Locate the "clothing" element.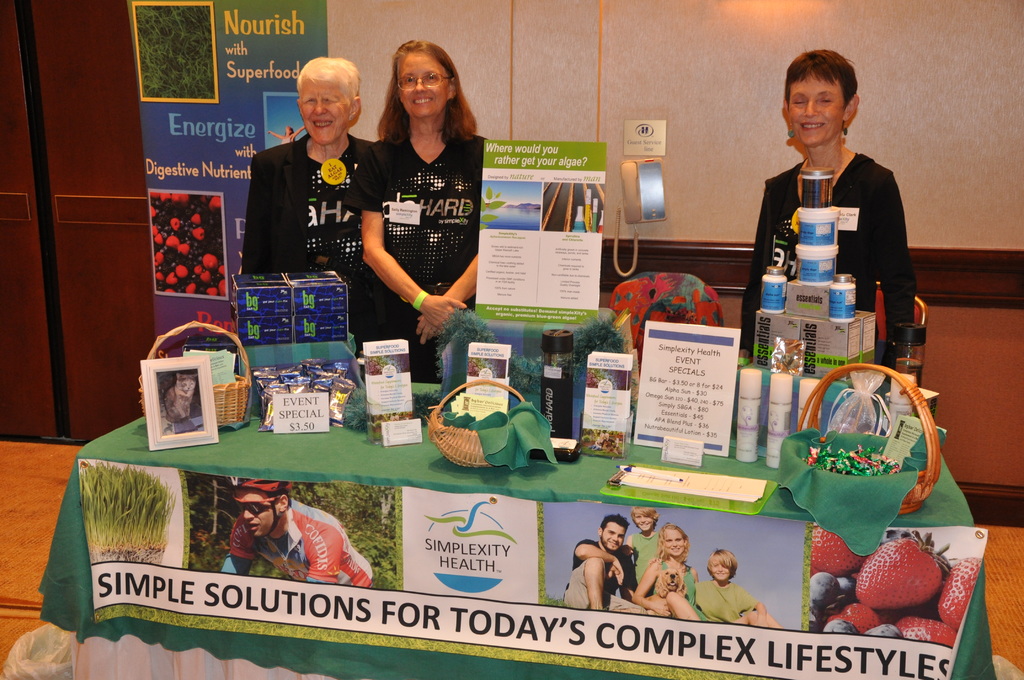
Element bbox: (x1=347, y1=125, x2=487, y2=349).
